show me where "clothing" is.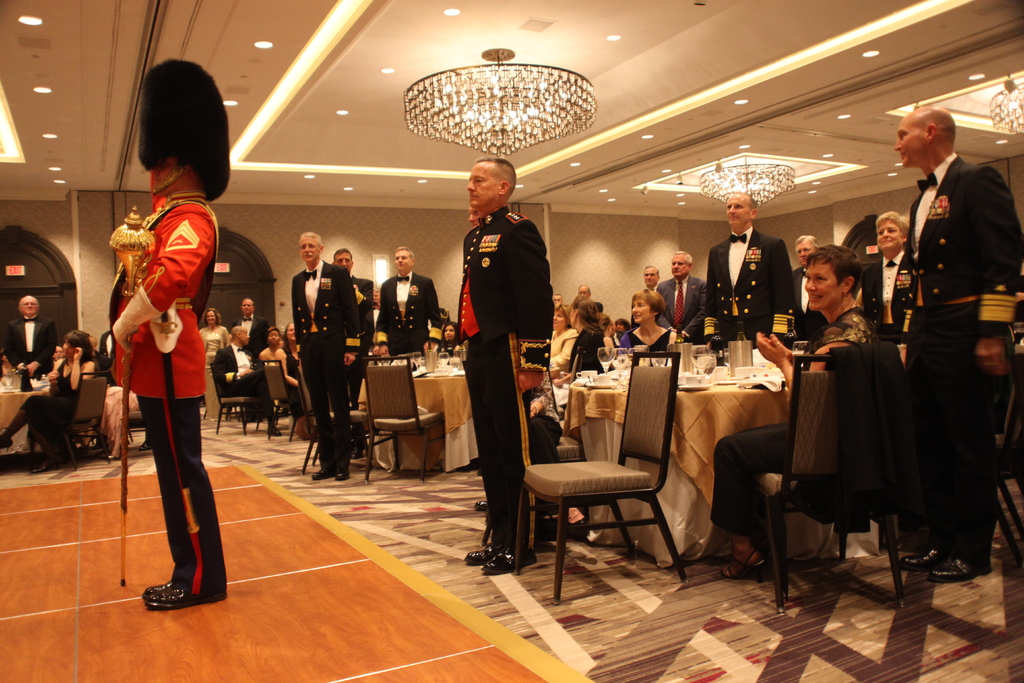
"clothing" is at [198,334,235,421].
